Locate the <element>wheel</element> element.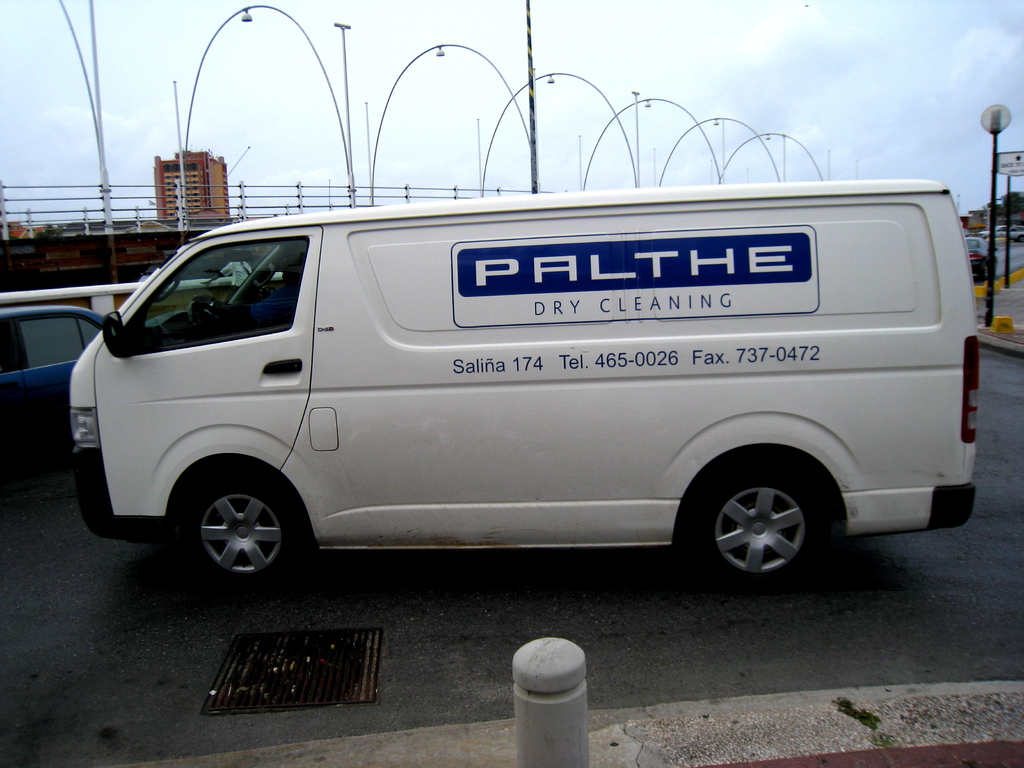
Element bbox: pyautogui.locateOnScreen(175, 463, 314, 586).
